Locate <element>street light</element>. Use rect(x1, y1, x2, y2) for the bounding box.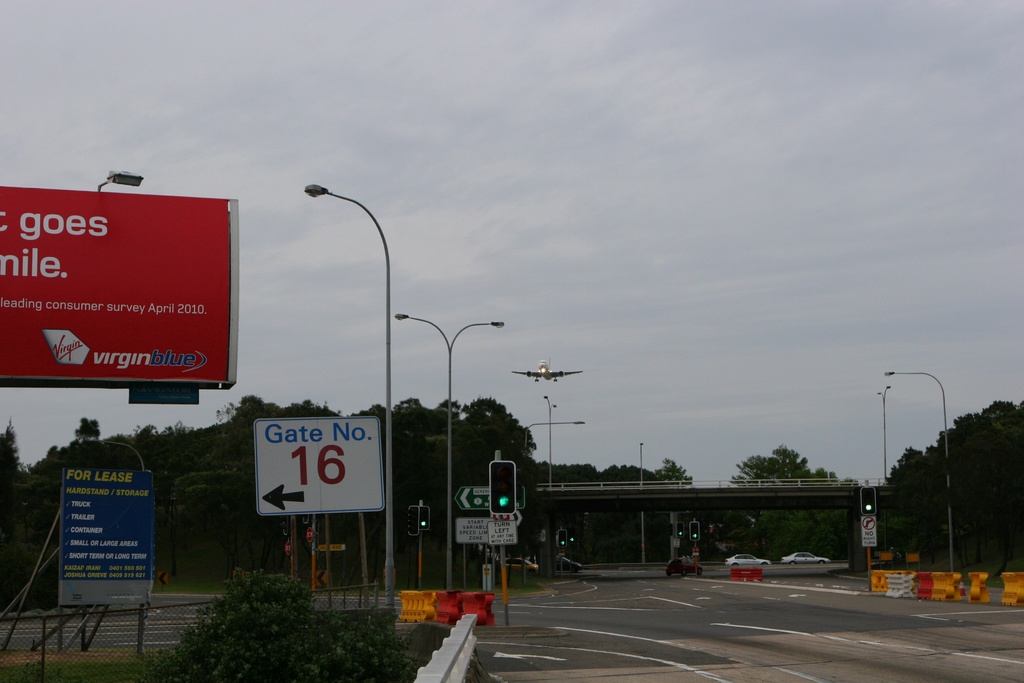
rect(516, 420, 591, 461).
